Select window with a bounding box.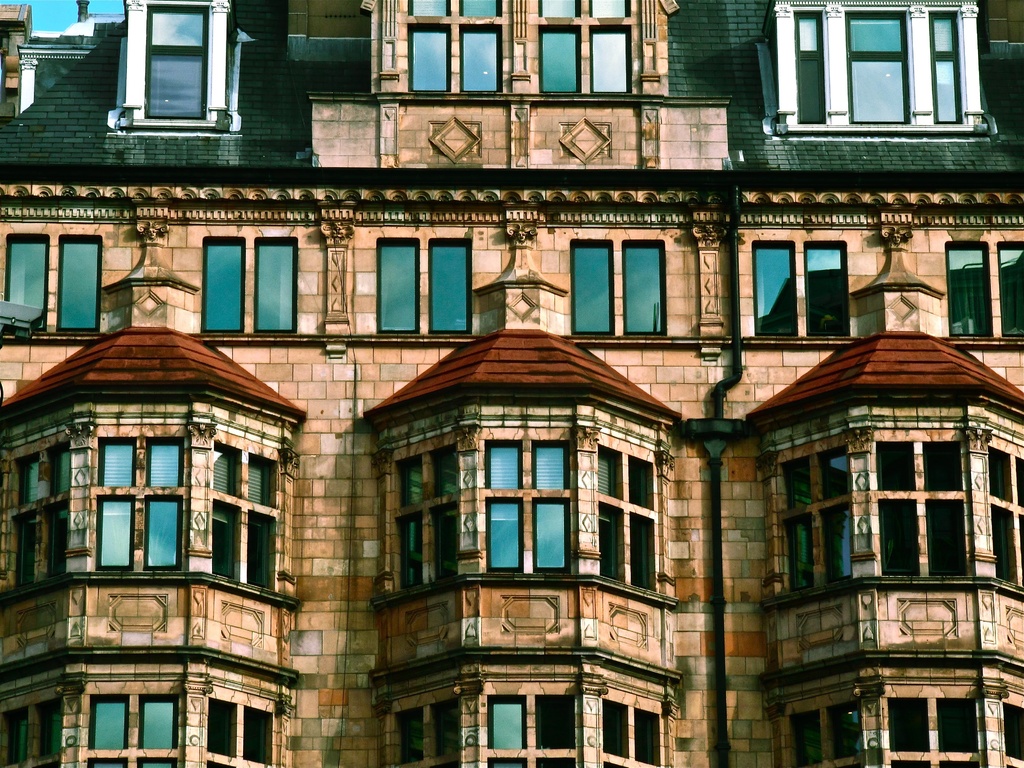
bbox(458, 31, 500, 89).
